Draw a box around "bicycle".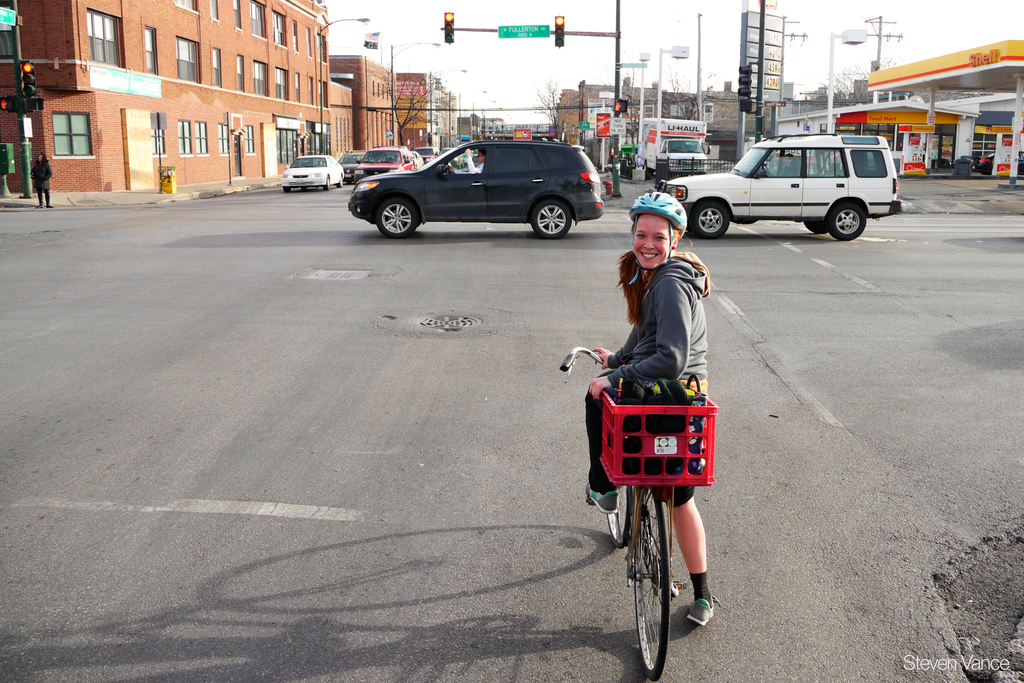
[left=563, top=365, right=728, bottom=664].
